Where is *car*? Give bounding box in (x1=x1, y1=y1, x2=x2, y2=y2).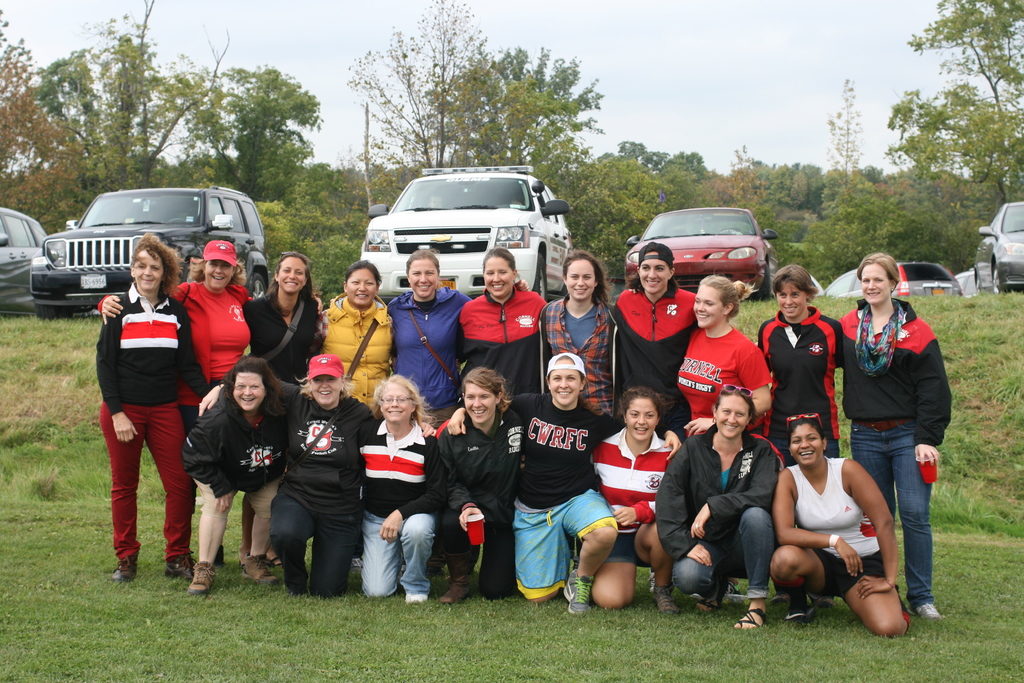
(x1=970, y1=201, x2=1023, y2=286).
